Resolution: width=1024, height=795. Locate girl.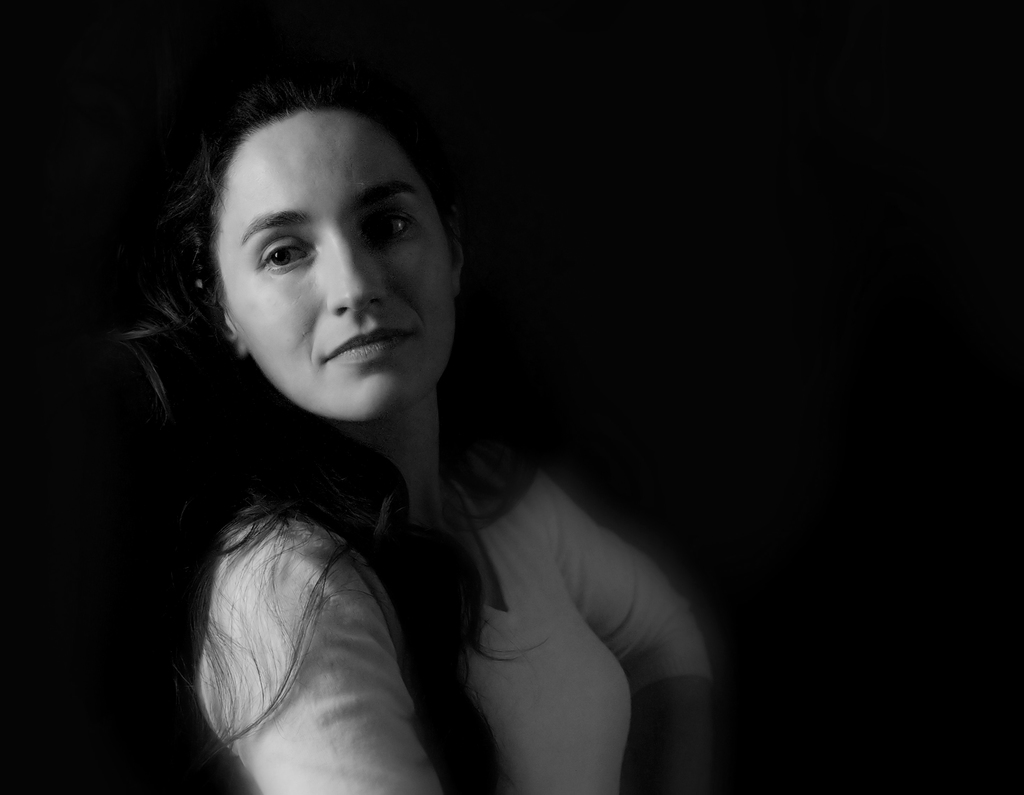
<bbox>99, 79, 717, 794</bbox>.
